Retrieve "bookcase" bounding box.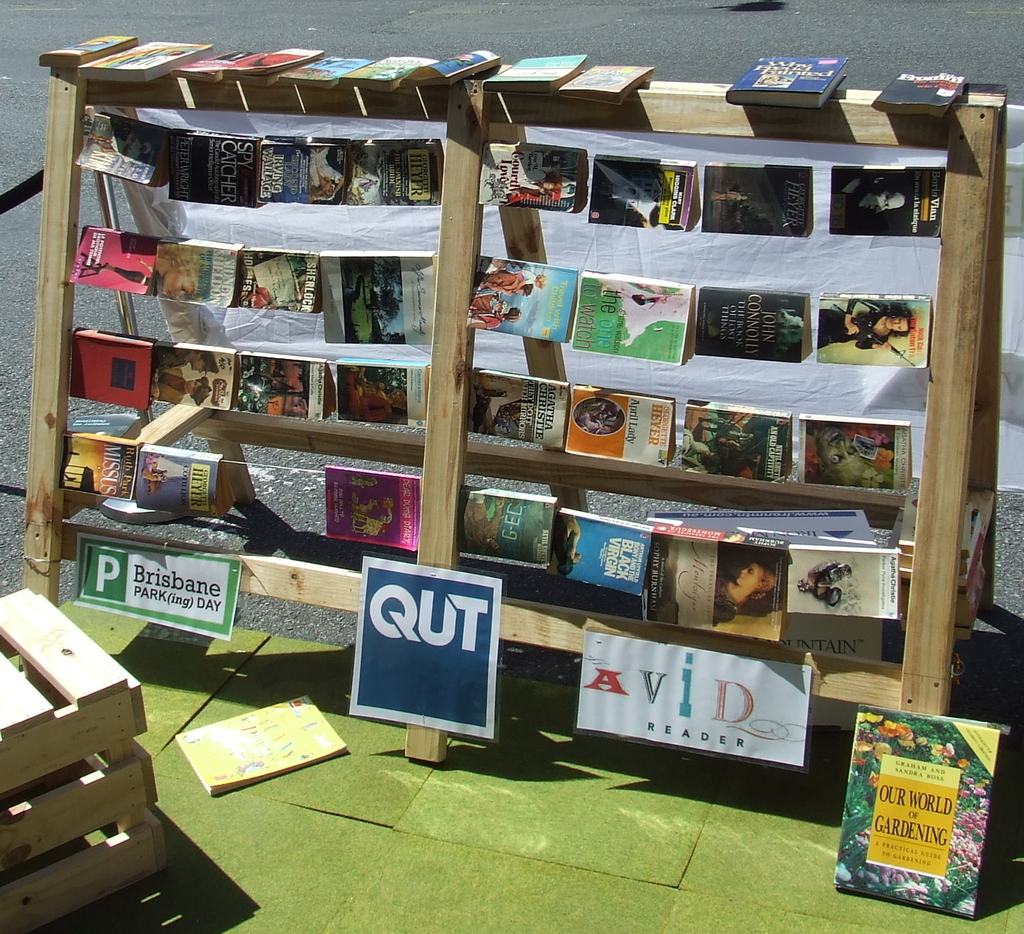
Bounding box: (x1=53, y1=98, x2=947, y2=830).
